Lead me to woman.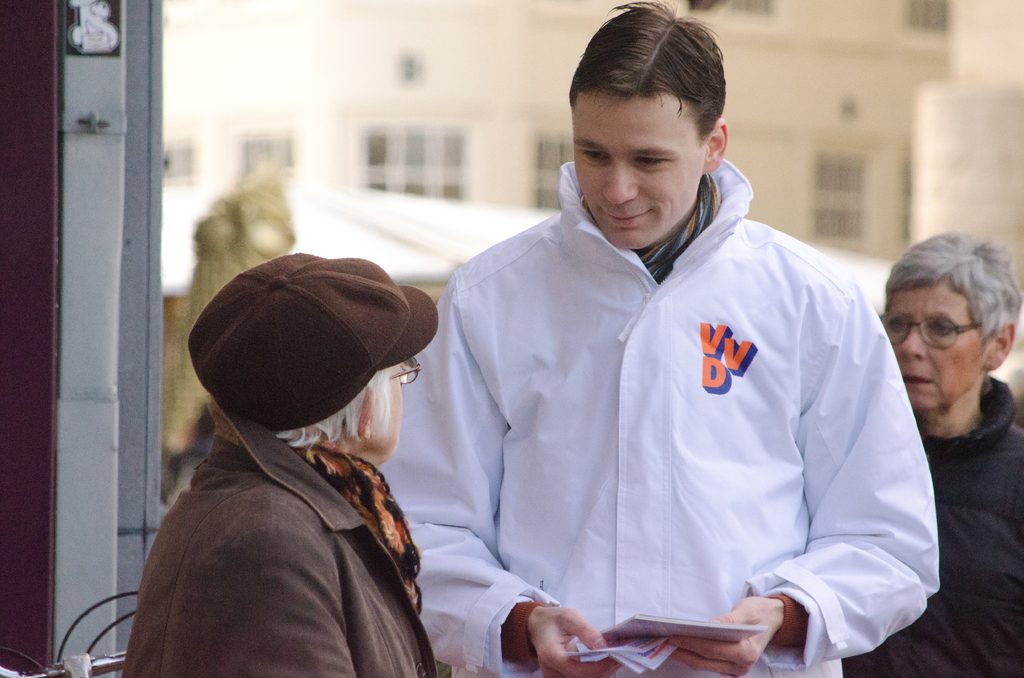
Lead to (840, 227, 1023, 677).
